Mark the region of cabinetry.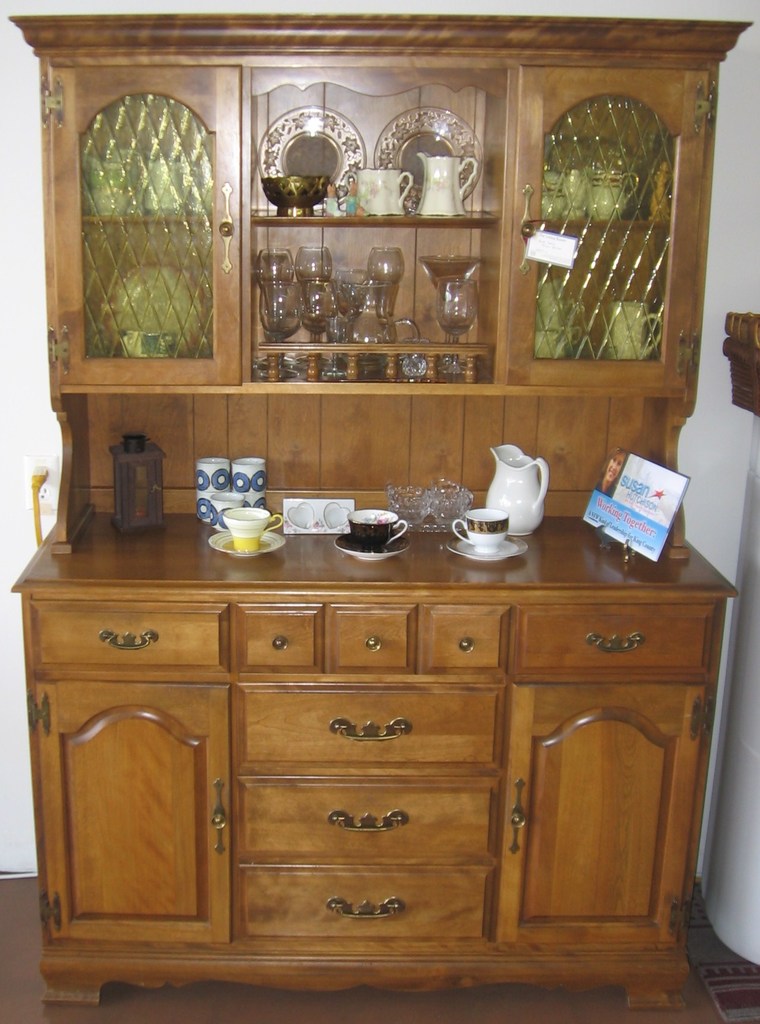
Region: 8,19,752,1010.
